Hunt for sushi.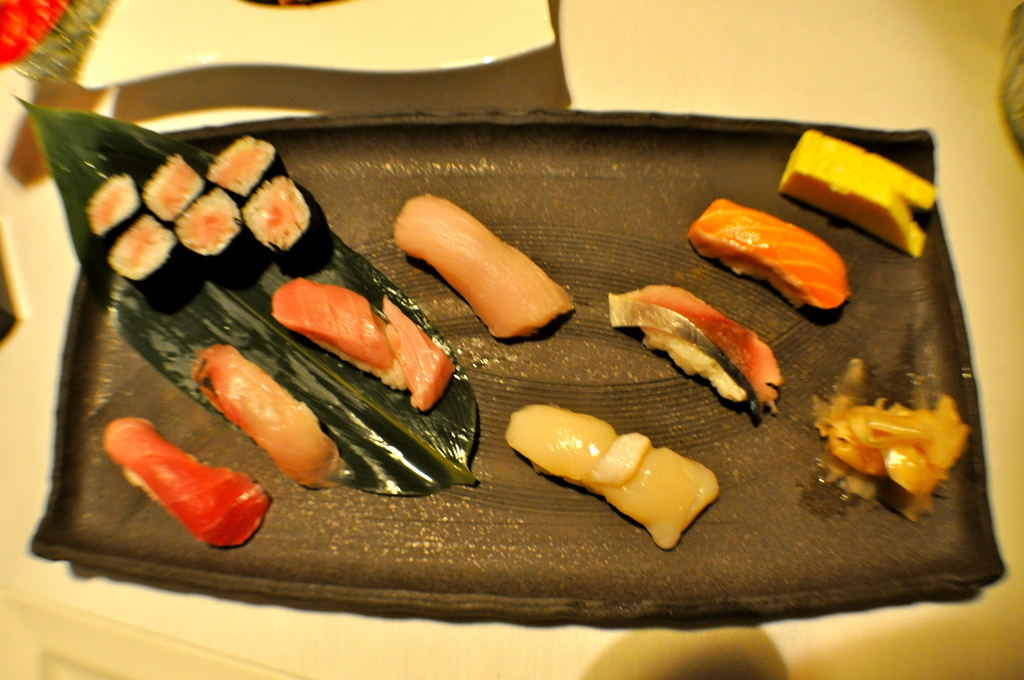
Hunted down at <box>395,196,576,337</box>.
